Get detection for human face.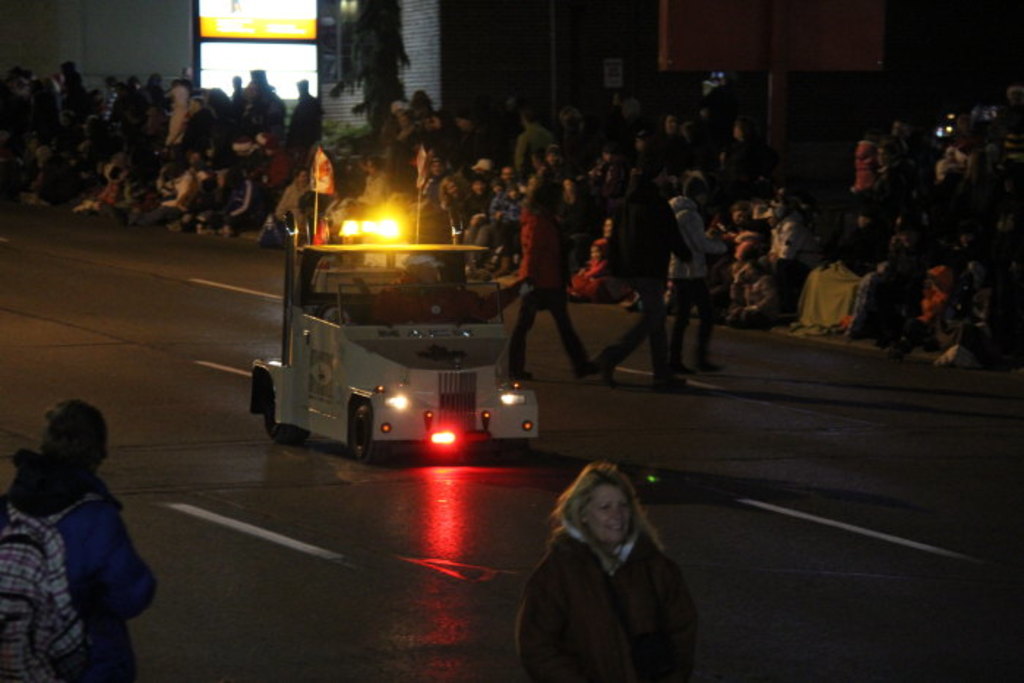
Detection: 432:161:445:177.
